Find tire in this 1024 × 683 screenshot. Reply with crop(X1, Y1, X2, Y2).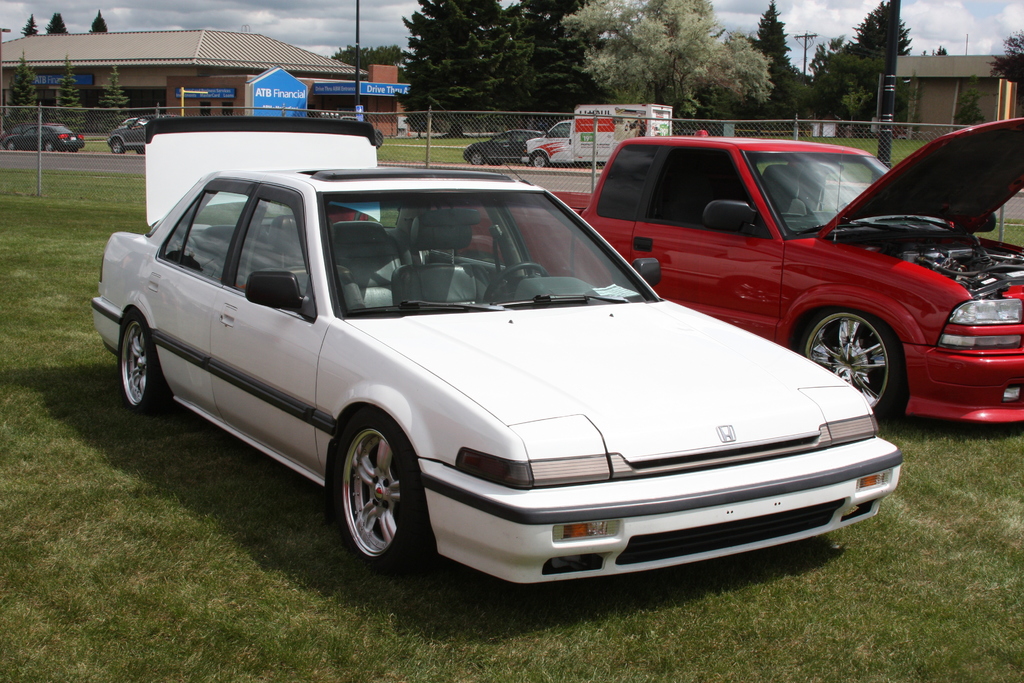
crop(531, 151, 547, 170).
